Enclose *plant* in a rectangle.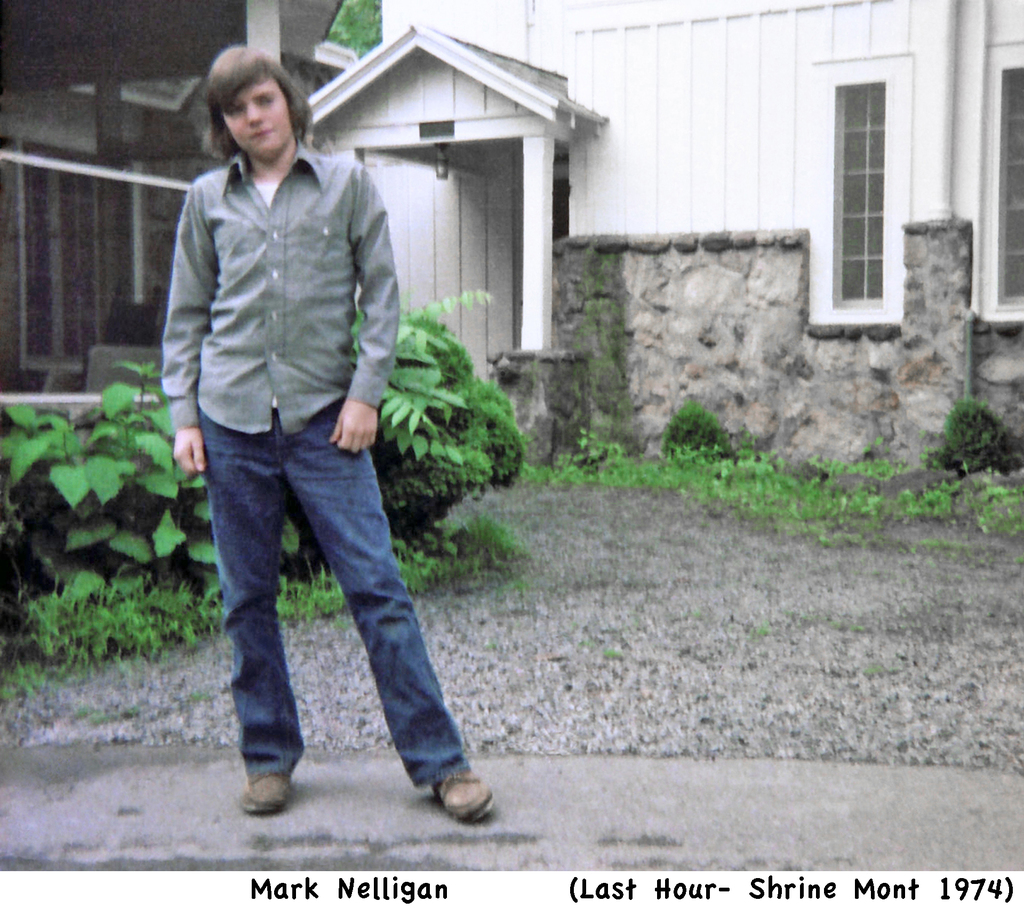
detection(1, 566, 219, 691).
